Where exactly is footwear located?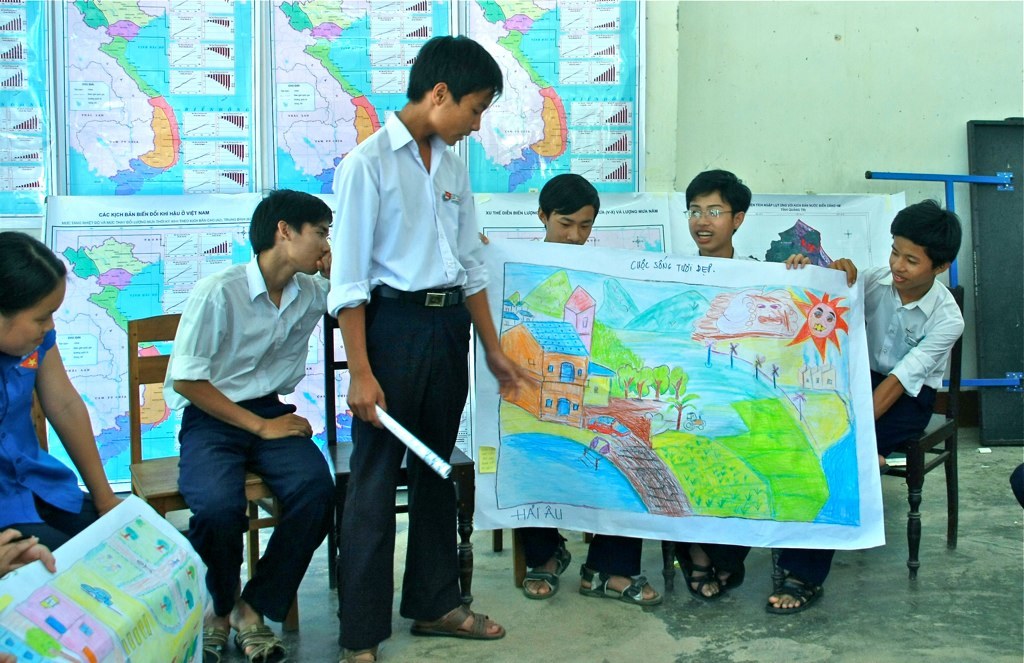
Its bounding box is <region>573, 558, 661, 611</region>.
